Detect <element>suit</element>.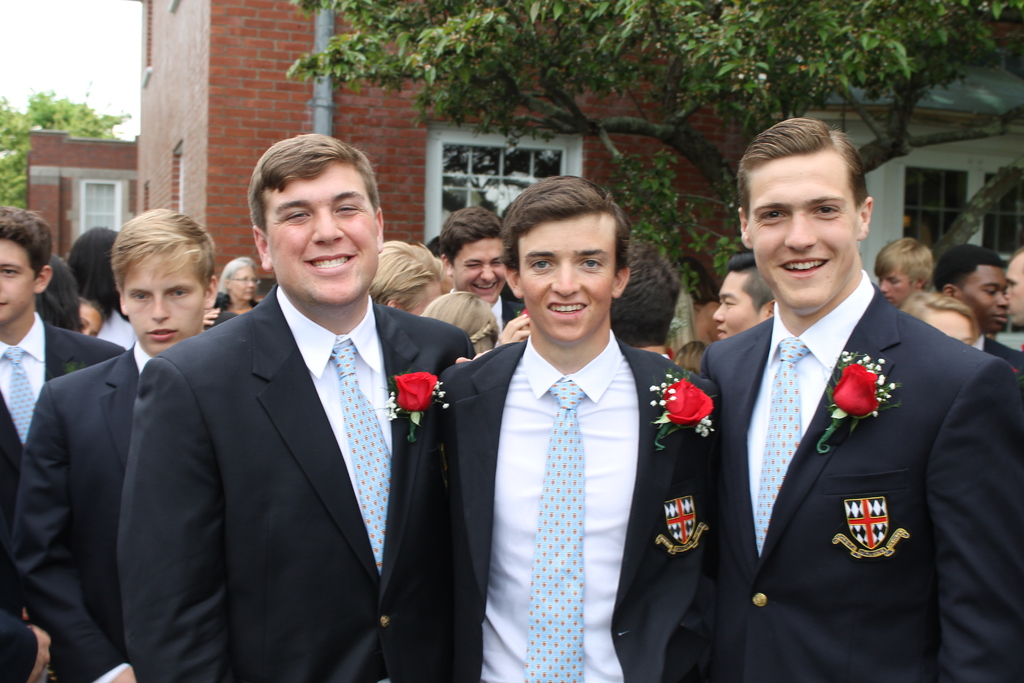
Detected at (129, 152, 452, 669).
